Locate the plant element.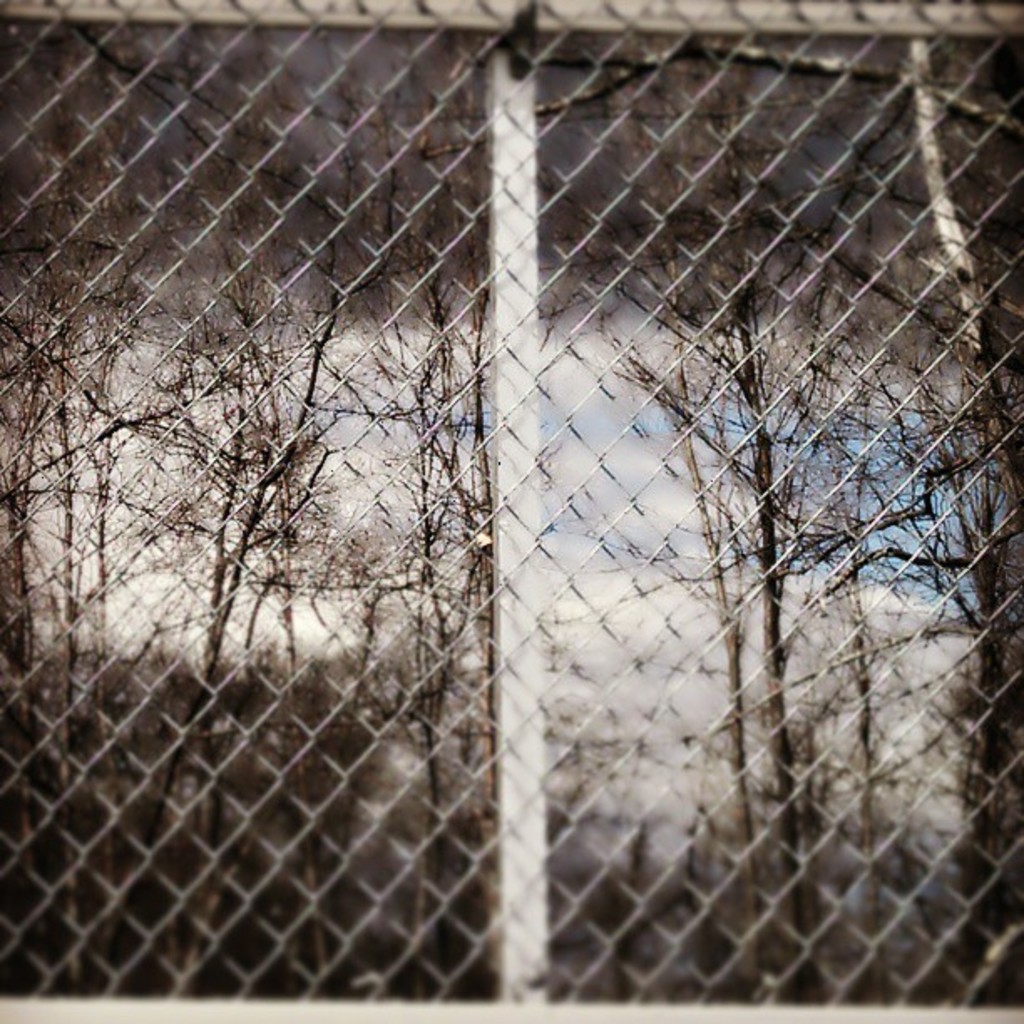
Element bbox: [left=57, top=122, right=458, bottom=684].
